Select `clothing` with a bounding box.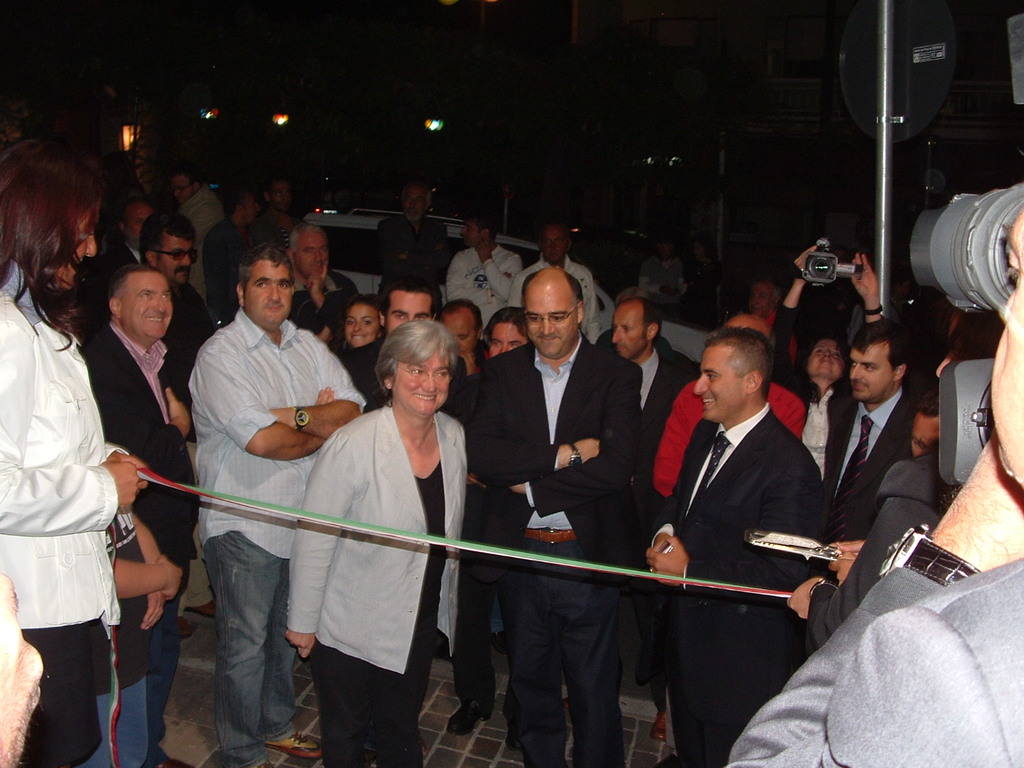
<box>461,340,646,767</box>.
